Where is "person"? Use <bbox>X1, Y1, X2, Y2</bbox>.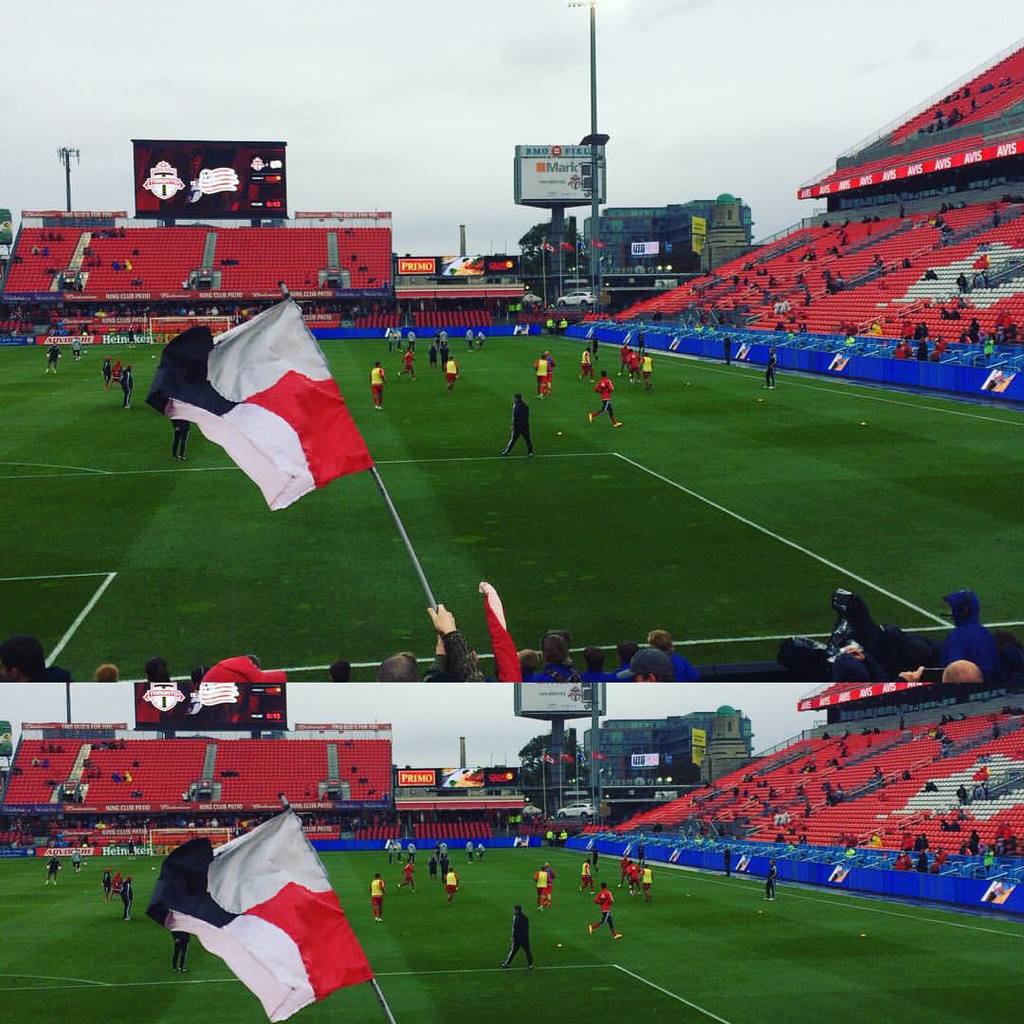
<bbox>463, 837, 474, 866</bbox>.
